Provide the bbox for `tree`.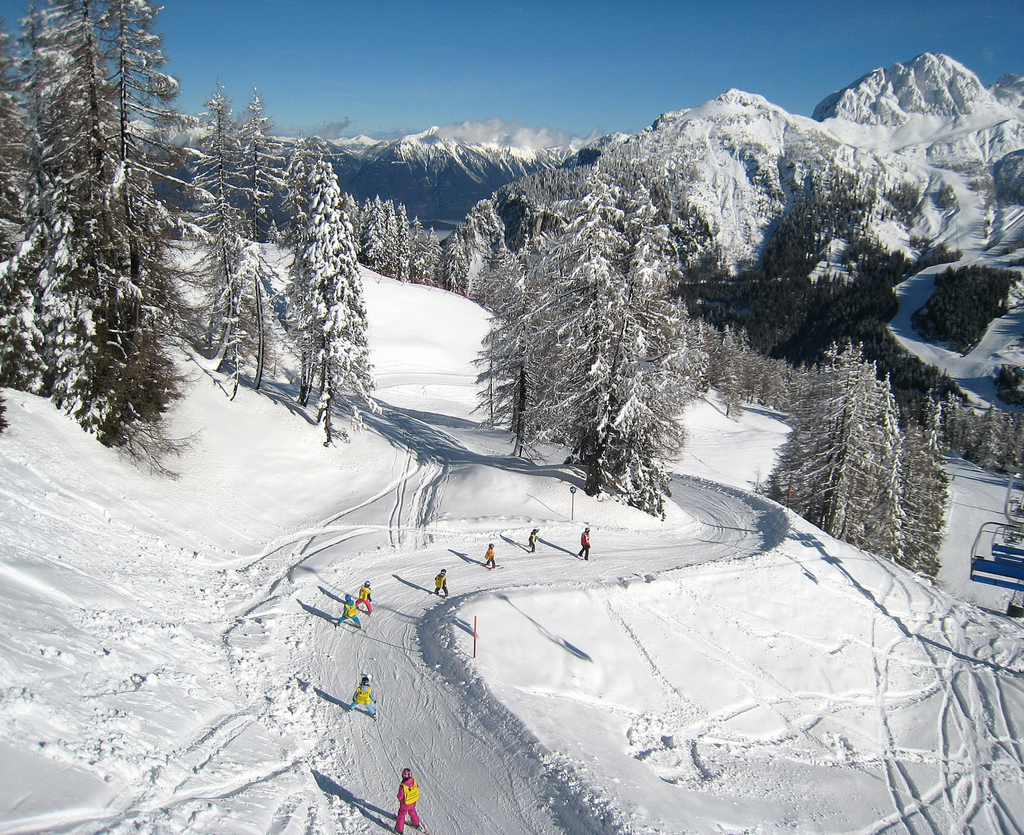
(left=0, top=0, right=131, bottom=428).
